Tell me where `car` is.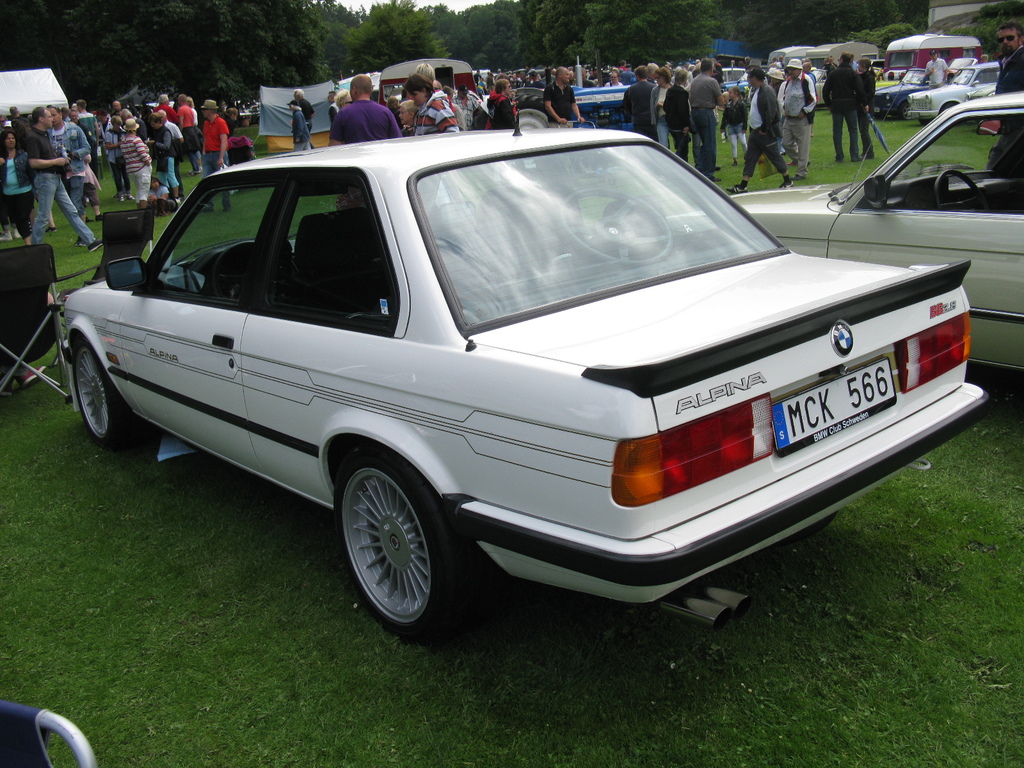
`car` is at box=[727, 87, 1023, 367].
